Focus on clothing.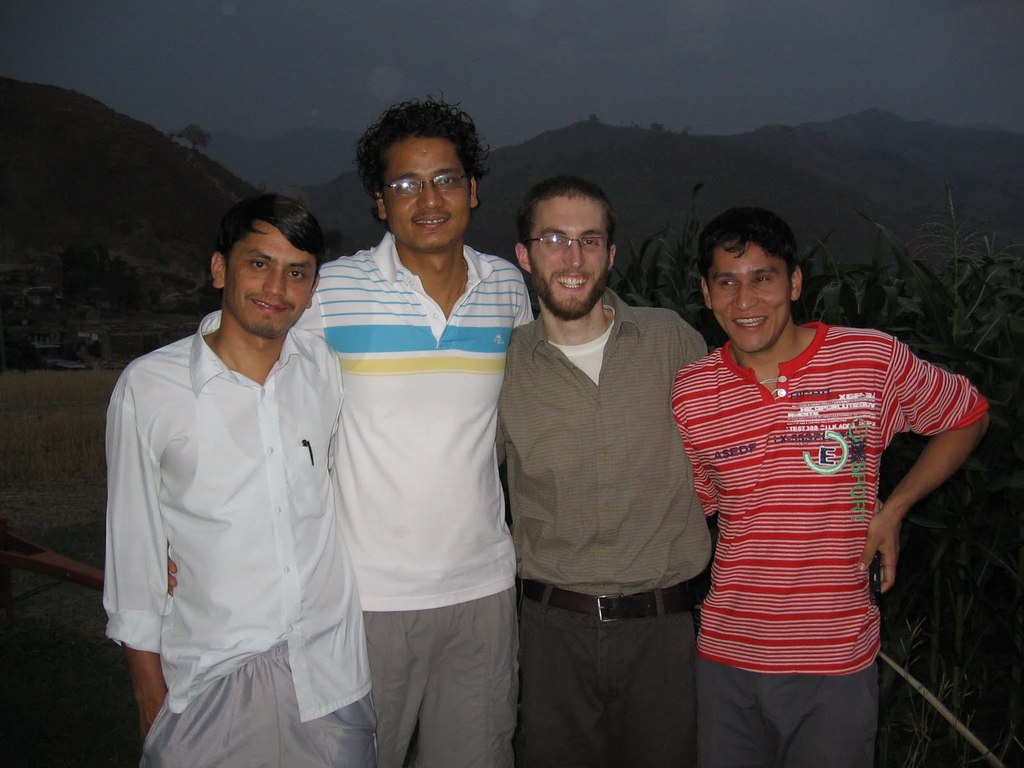
Focused at region(311, 233, 536, 767).
